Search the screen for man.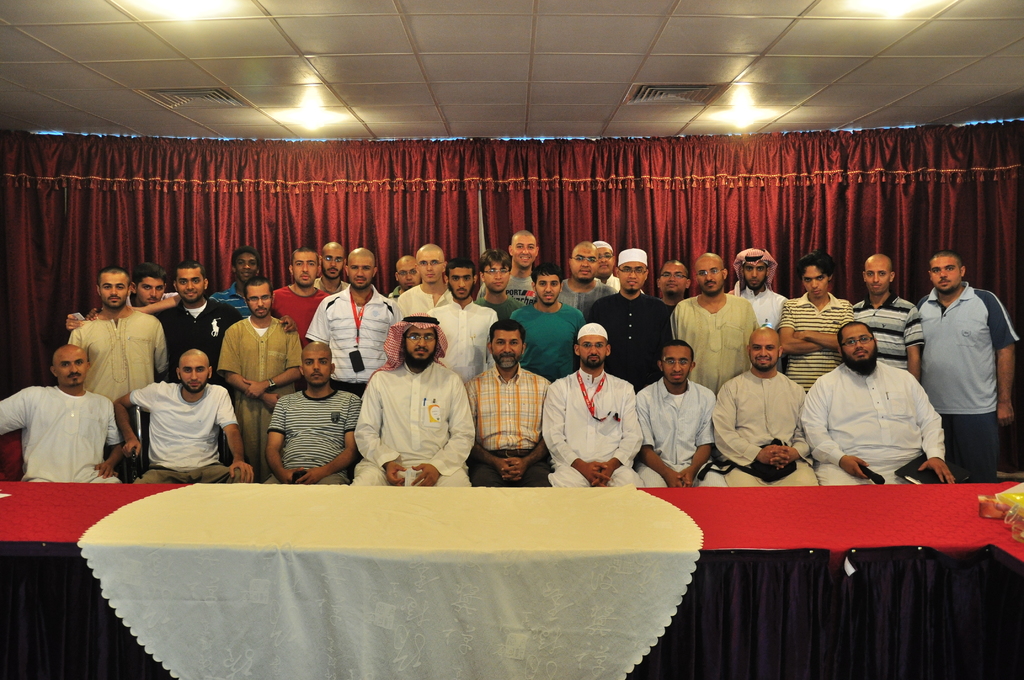
Found at [918,248,1019,484].
